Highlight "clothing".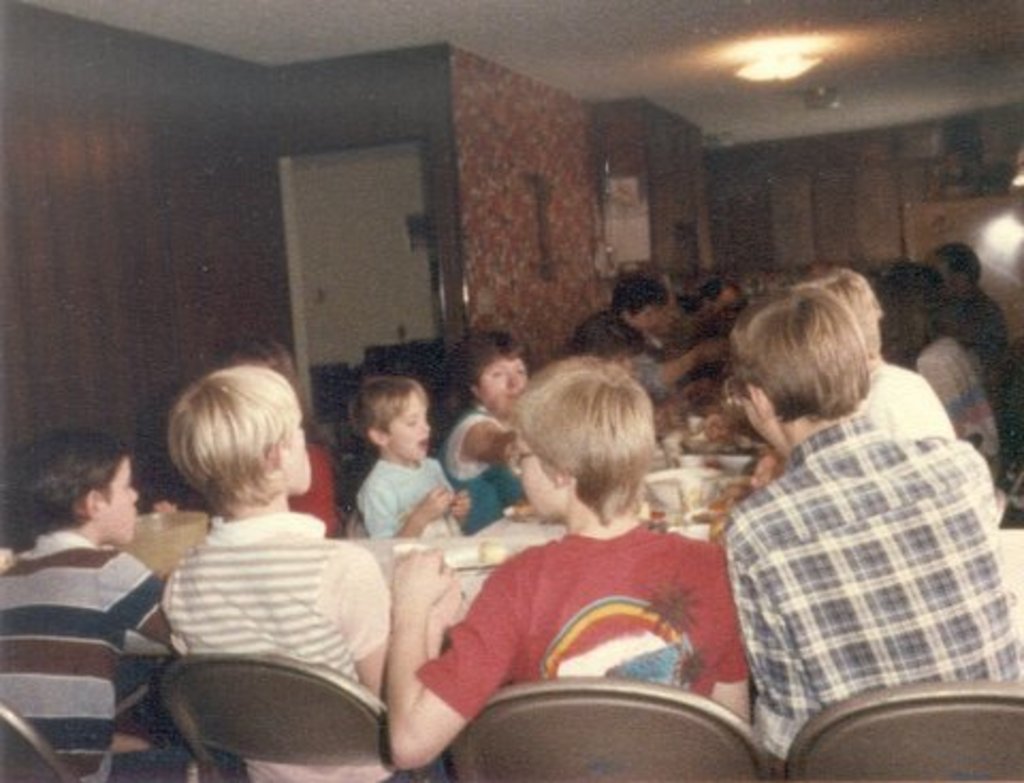
Highlighted region: bbox=(162, 516, 388, 781).
